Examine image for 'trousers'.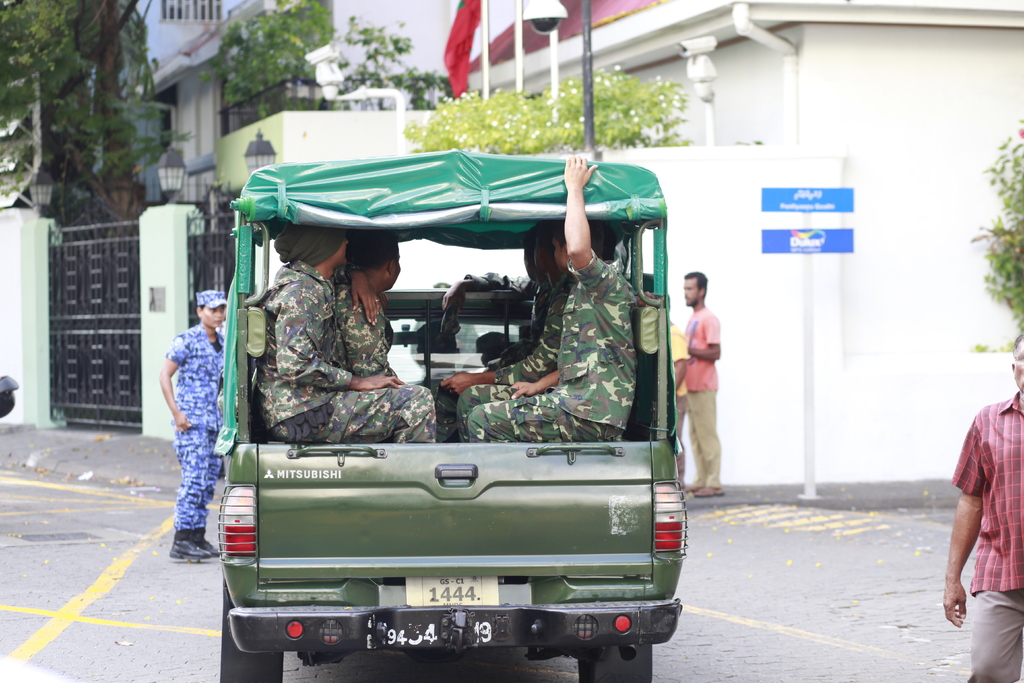
Examination result: [684, 388, 717, 488].
